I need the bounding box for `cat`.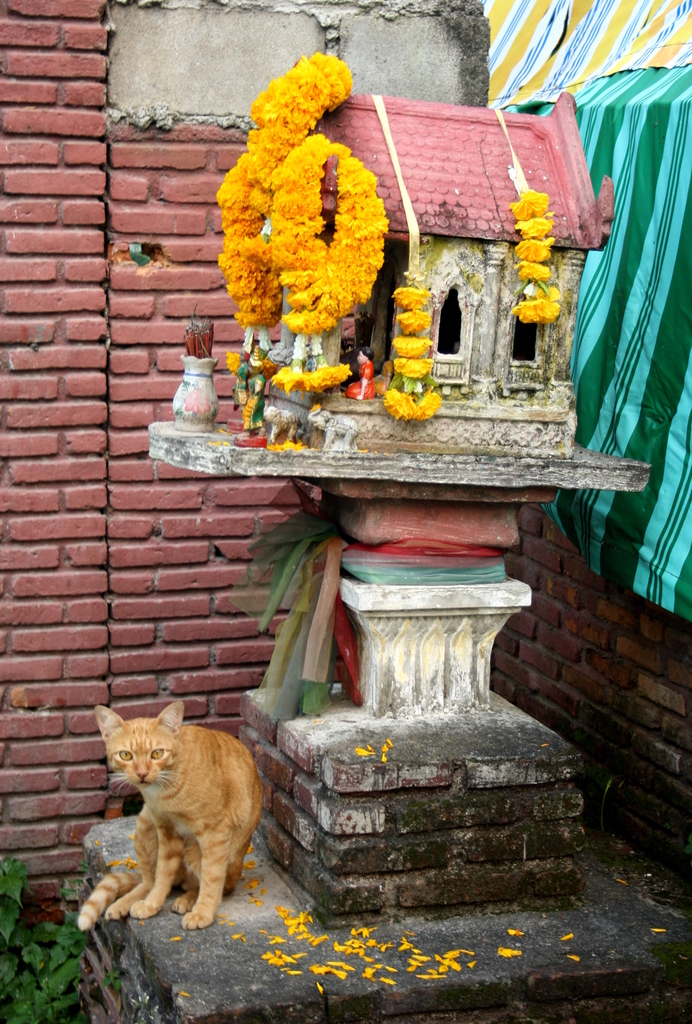
Here it is: (84,707,262,932).
